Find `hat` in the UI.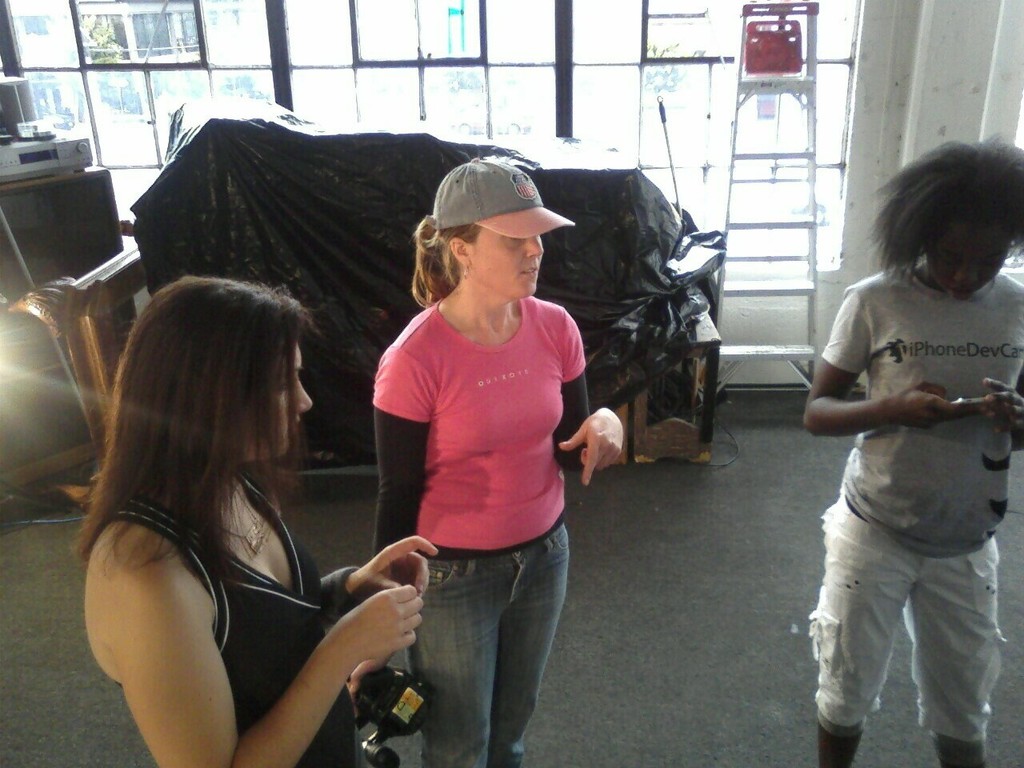
UI element at box(426, 155, 577, 242).
